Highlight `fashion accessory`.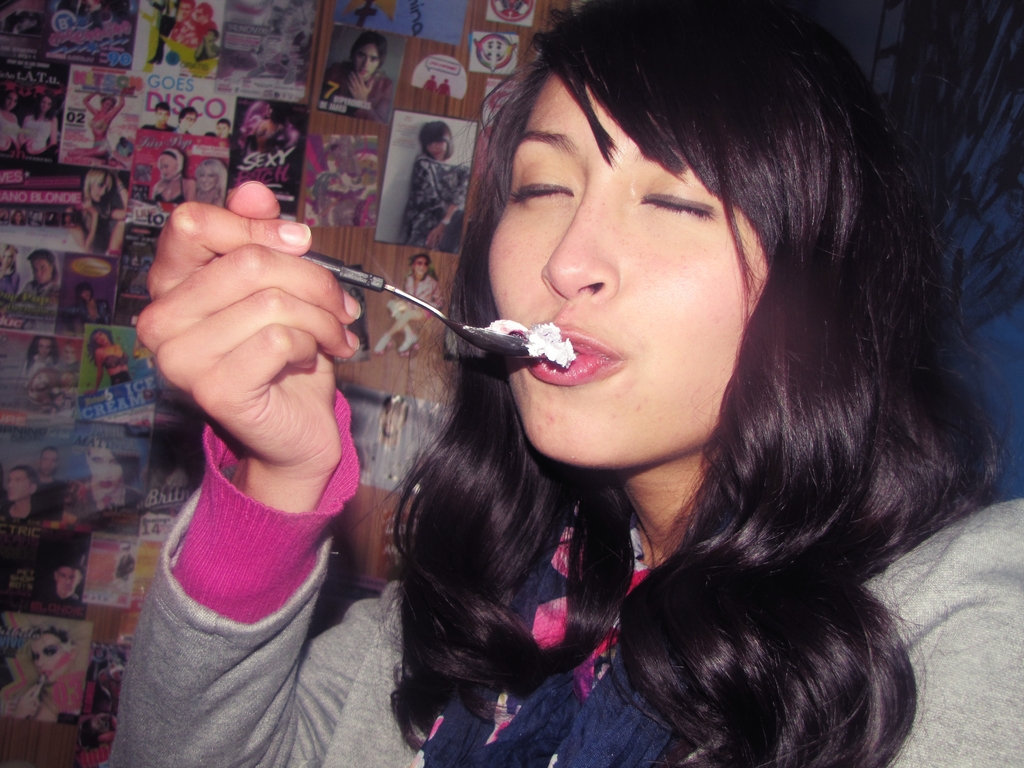
Highlighted region: (x1=437, y1=218, x2=451, y2=226).
